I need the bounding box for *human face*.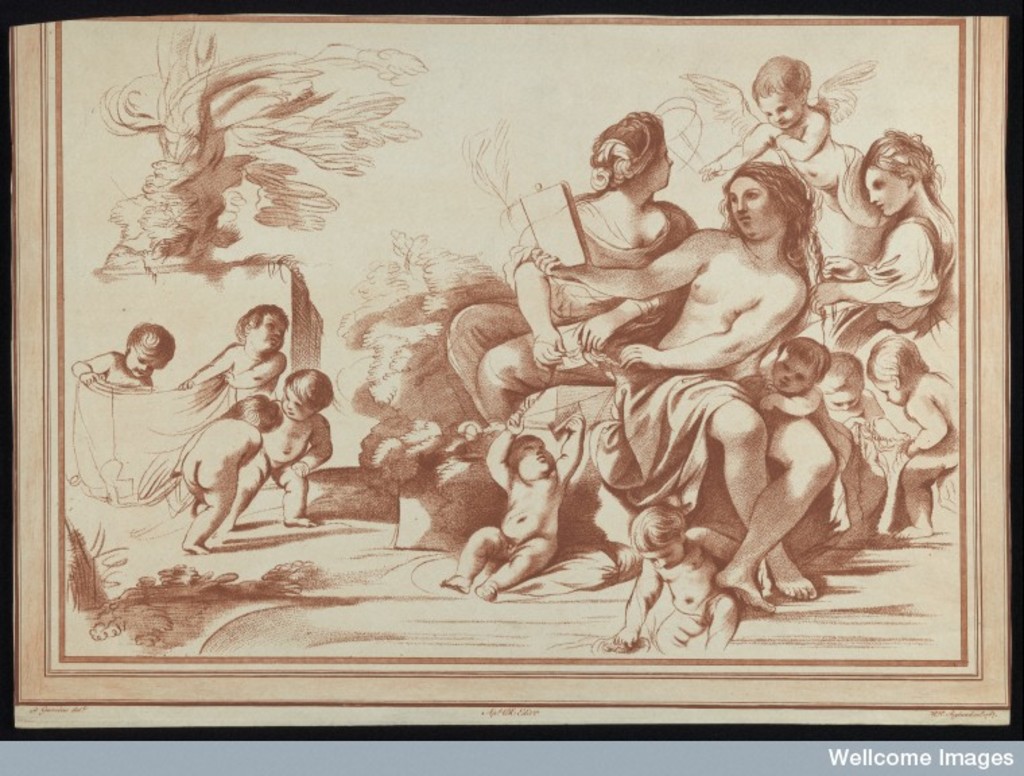
Here it is: bbox=[768, 349, 811, 395].
